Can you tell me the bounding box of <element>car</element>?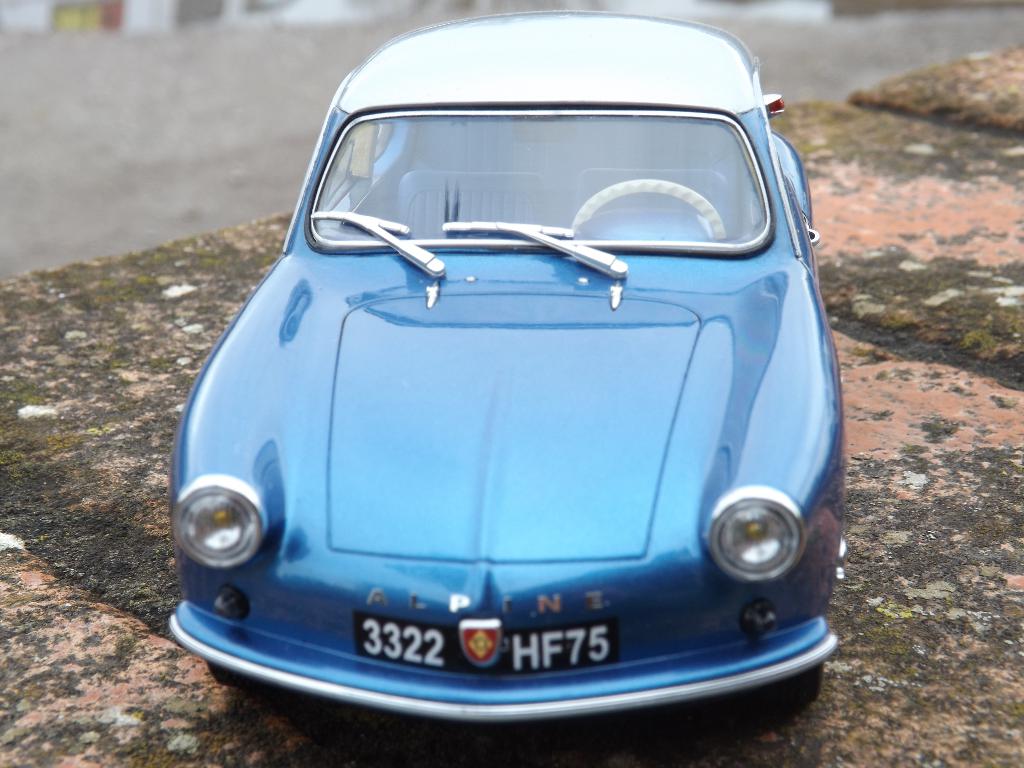
pyautogui.locateOnScreen(164, 4, 850, 745).
